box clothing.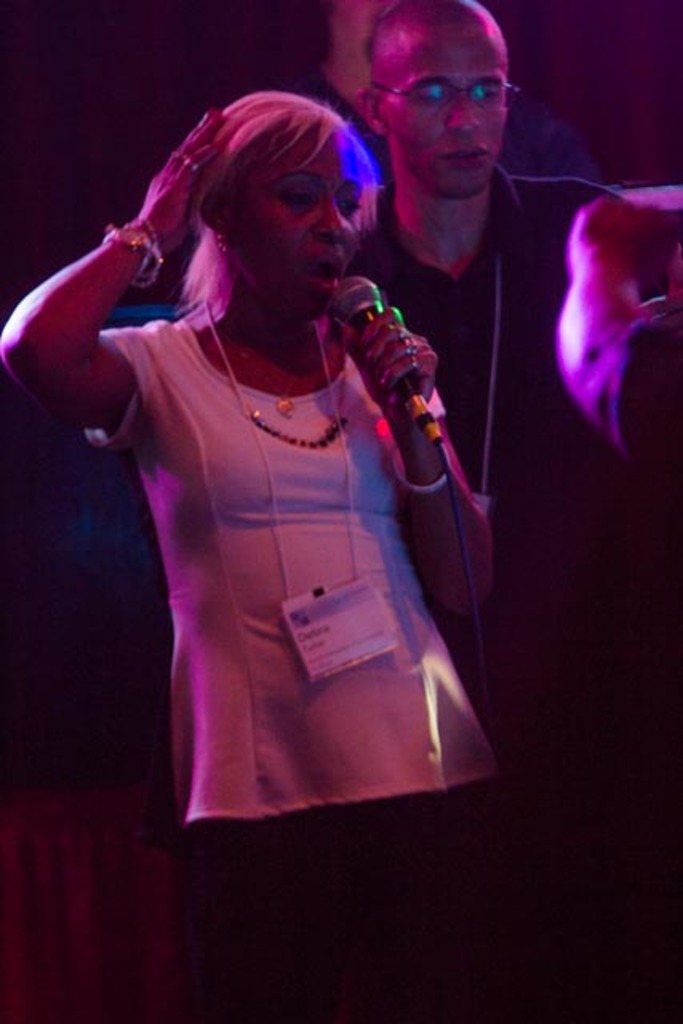
crop(304, 75, 393, 197).
